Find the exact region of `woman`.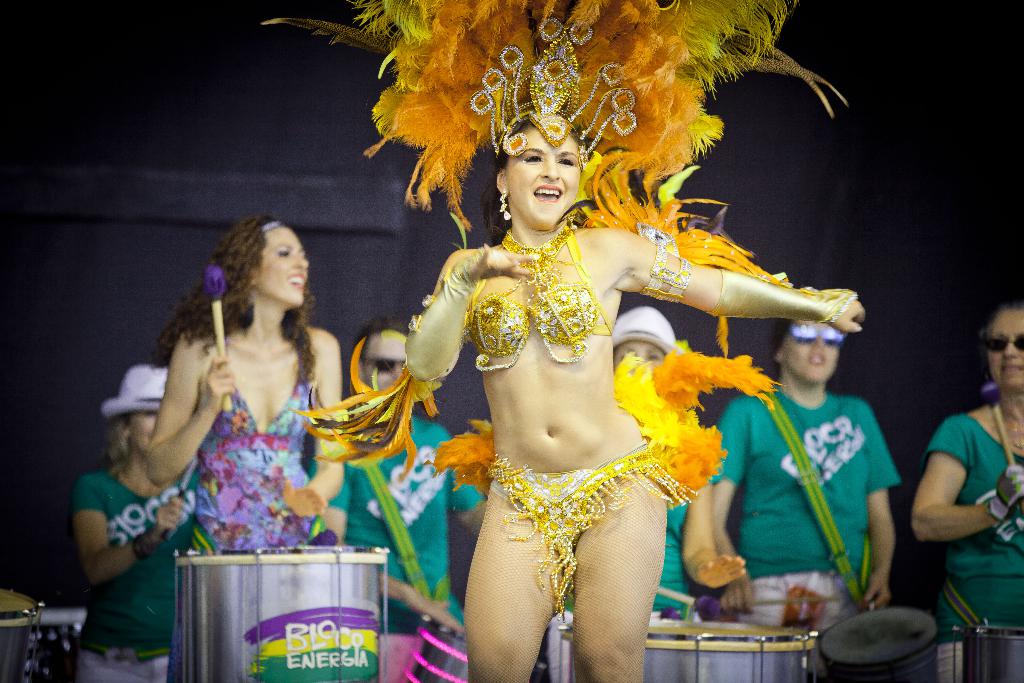
Exact region: [139,217,338,555].
